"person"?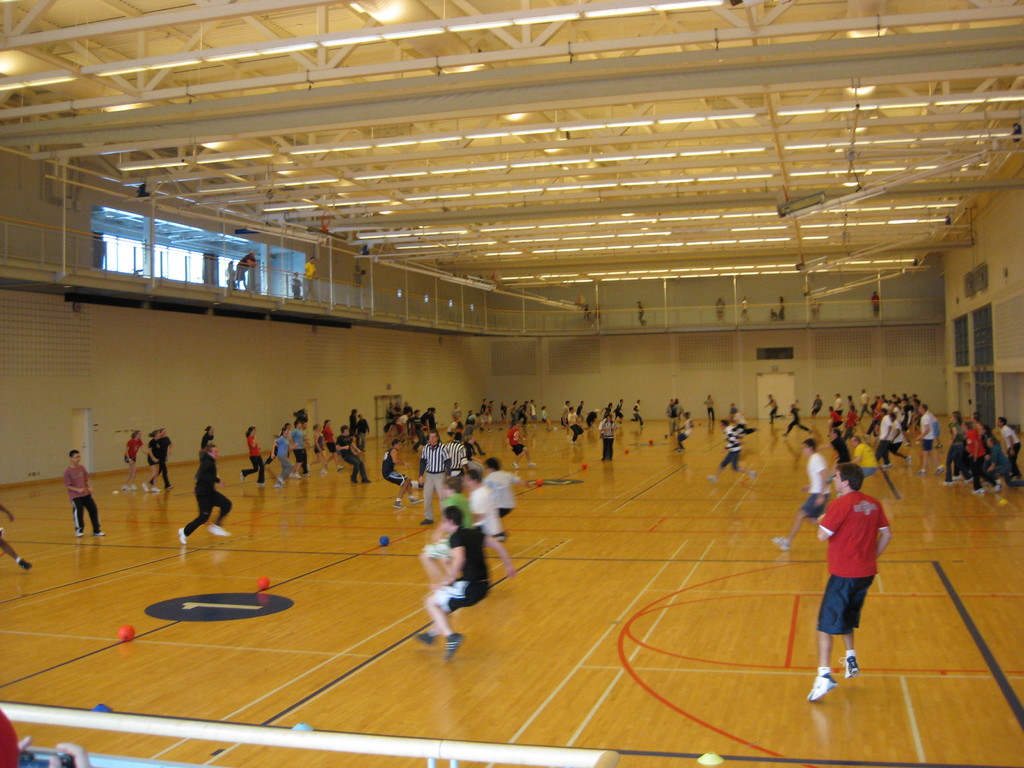
left=676, top=397, right=685, bottom=426
